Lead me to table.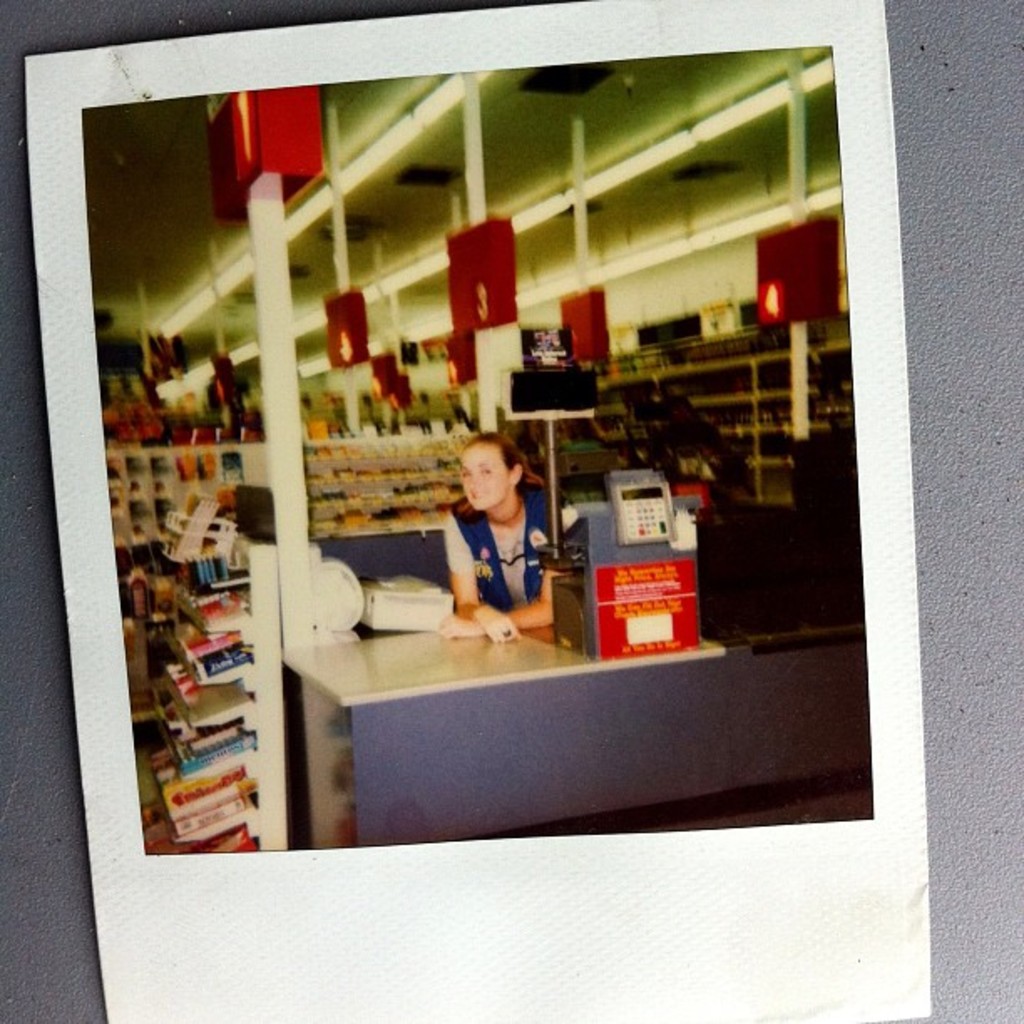
Lead to BBox(291, 629, 868, 852).
